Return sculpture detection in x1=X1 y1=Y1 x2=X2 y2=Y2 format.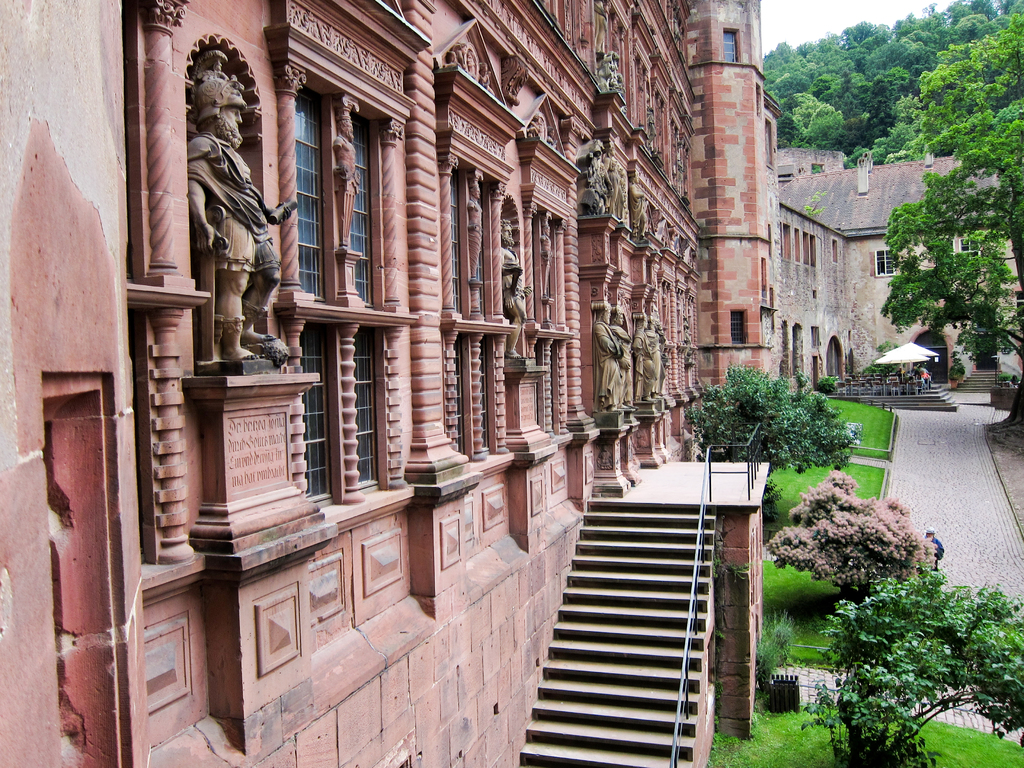
x1=584 y1=142 x2=612 y2=213.
